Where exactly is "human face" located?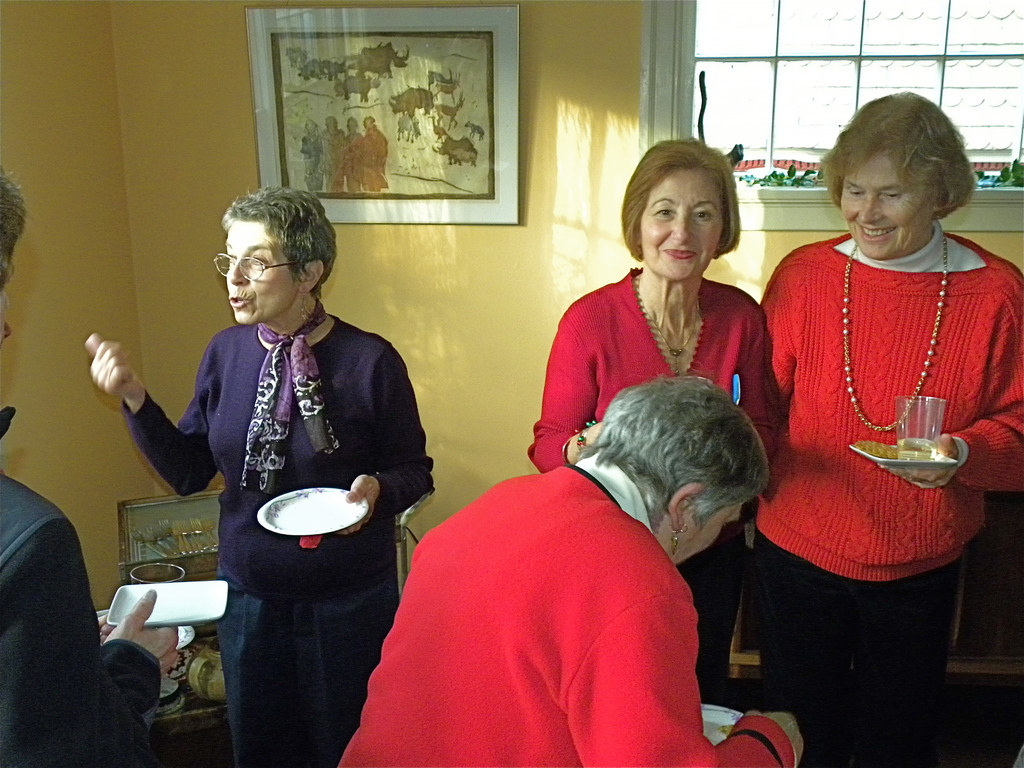
Its bounding box is (637, 166, 723, 279).
